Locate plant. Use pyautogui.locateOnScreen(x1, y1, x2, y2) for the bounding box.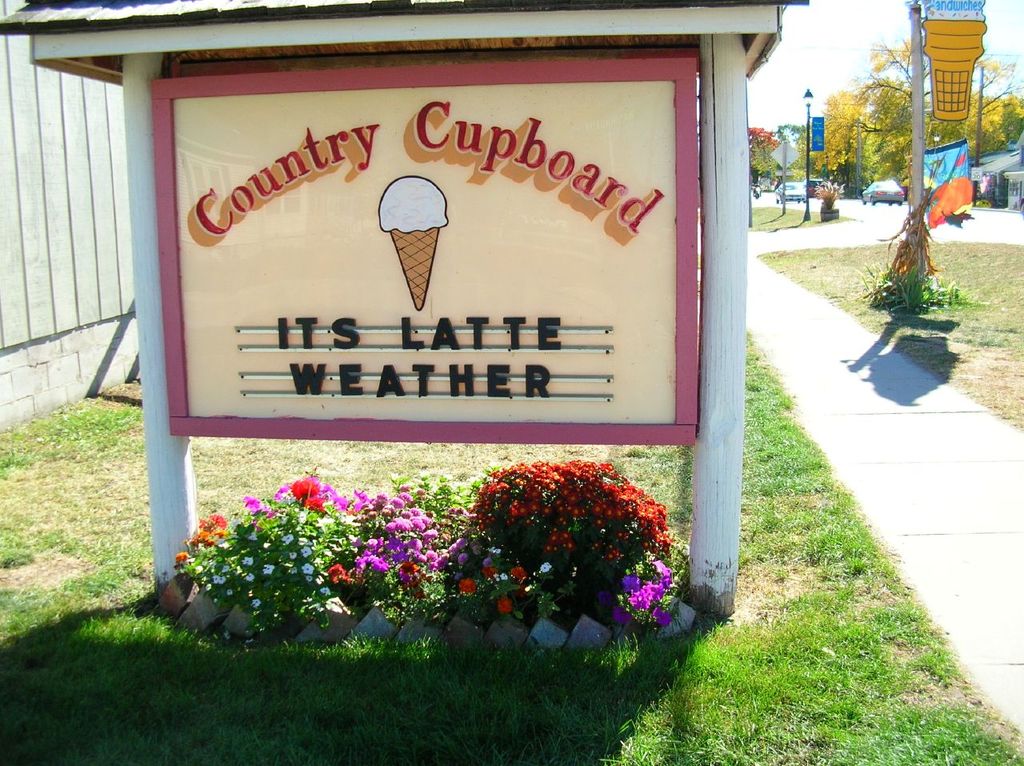
pyautogui.locateOnScreen(174, 479, 448, 642).
